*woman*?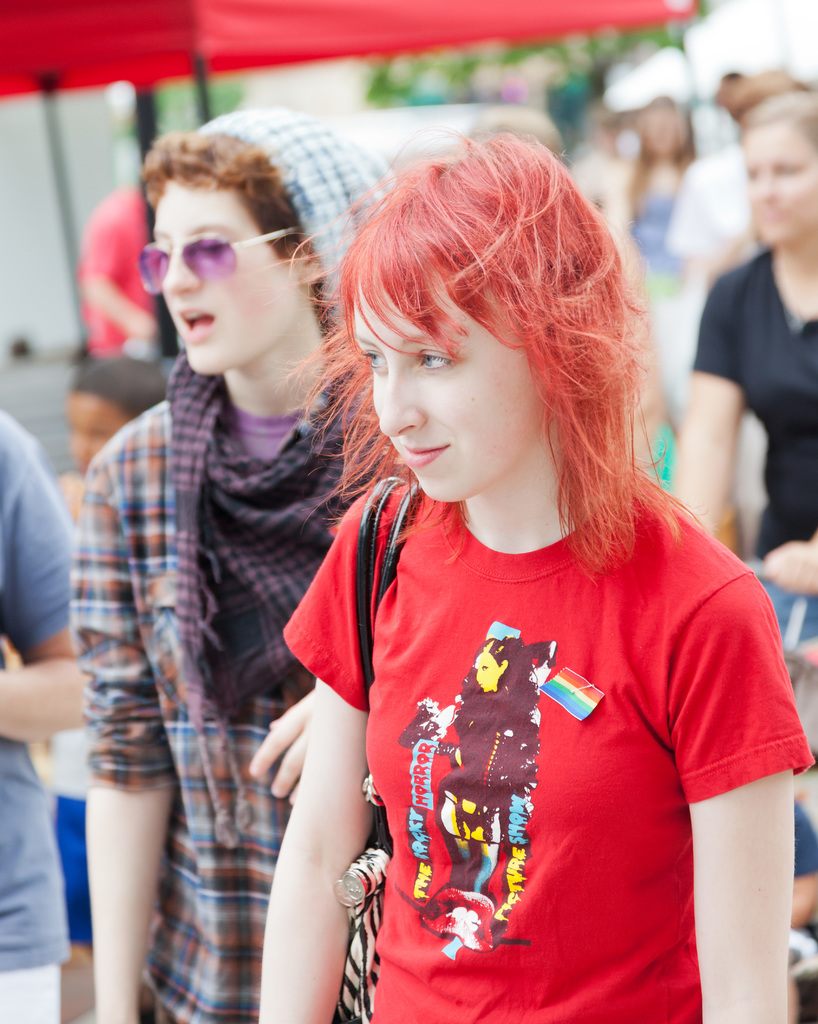
locate(67, 104, 439, 1023)
